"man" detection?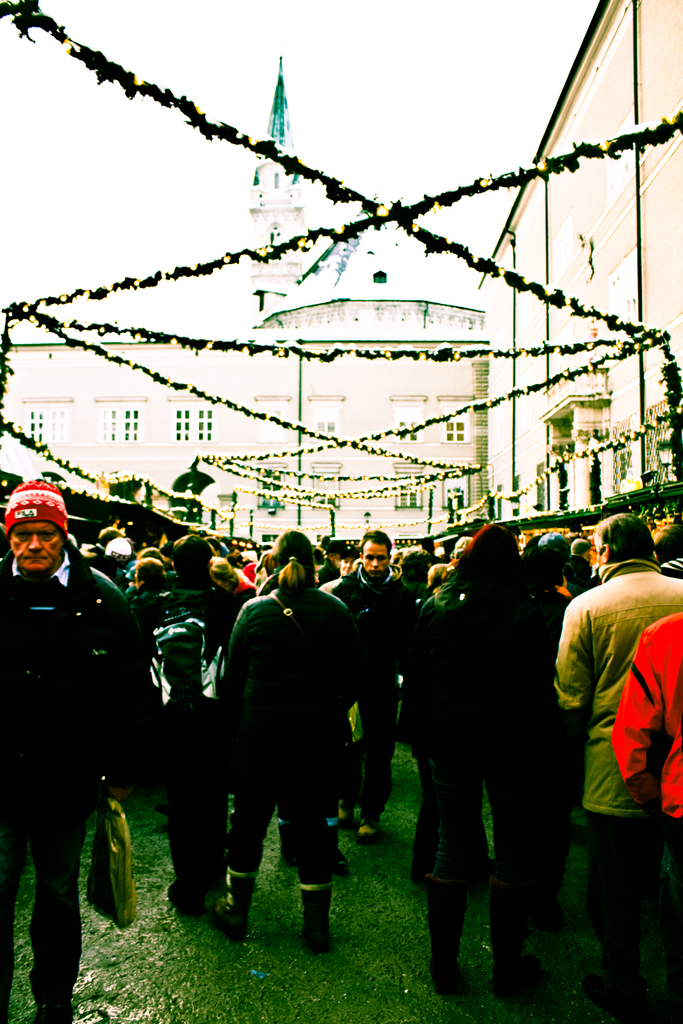
left=199, top=541, right=381, bottom=961
